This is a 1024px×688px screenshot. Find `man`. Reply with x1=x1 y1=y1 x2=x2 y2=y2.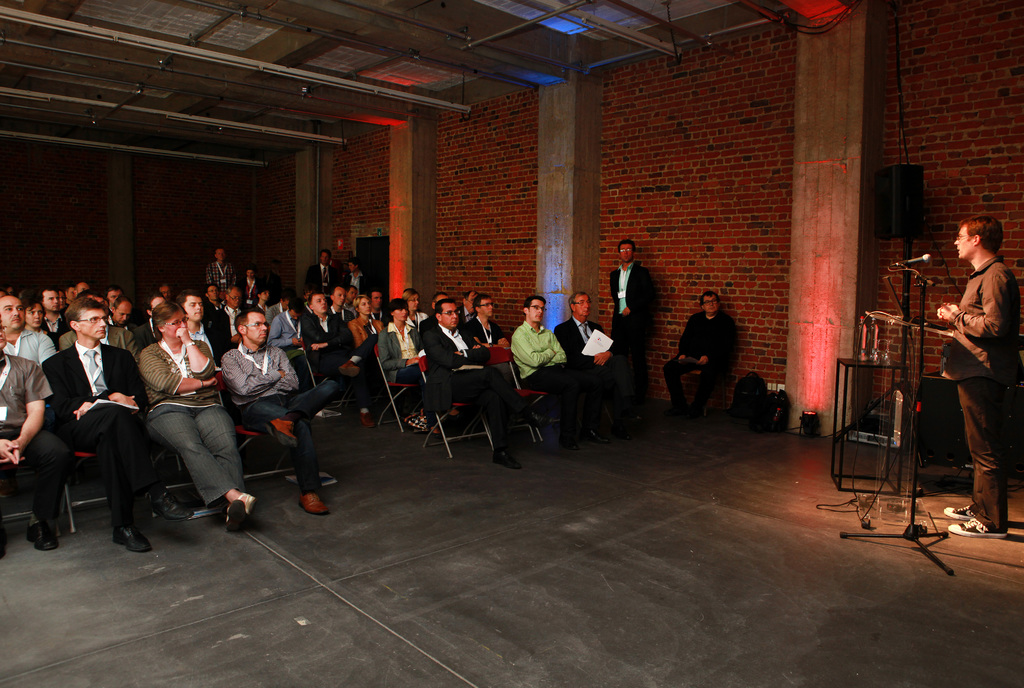
x1=138 y1=289 x2=165 y2=344.
